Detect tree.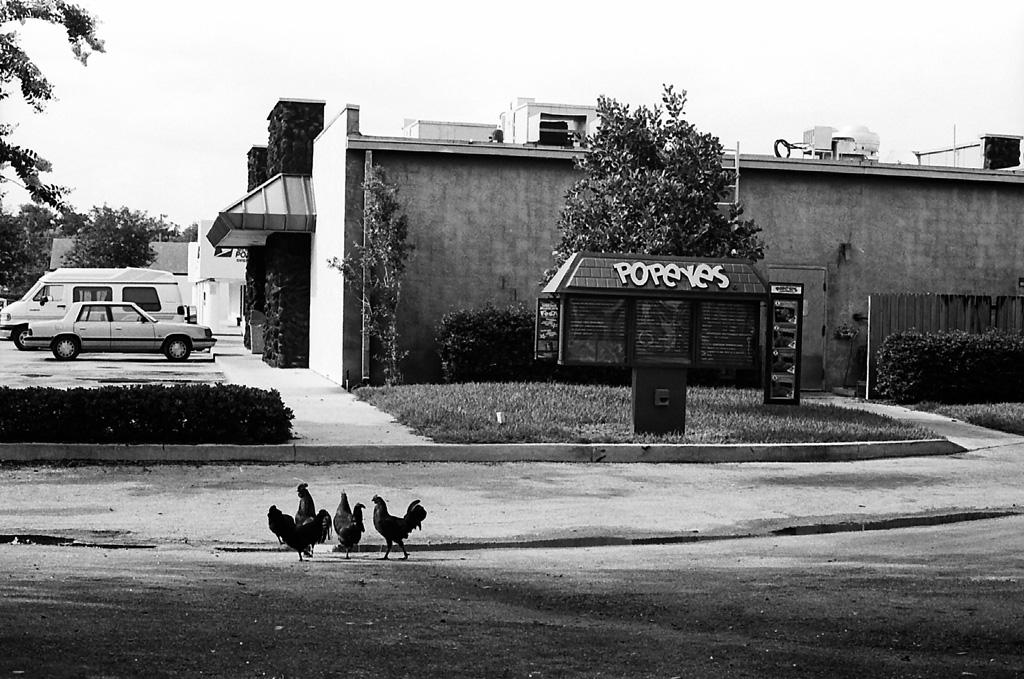
Detected at detection(0, 0, 106, 226).
